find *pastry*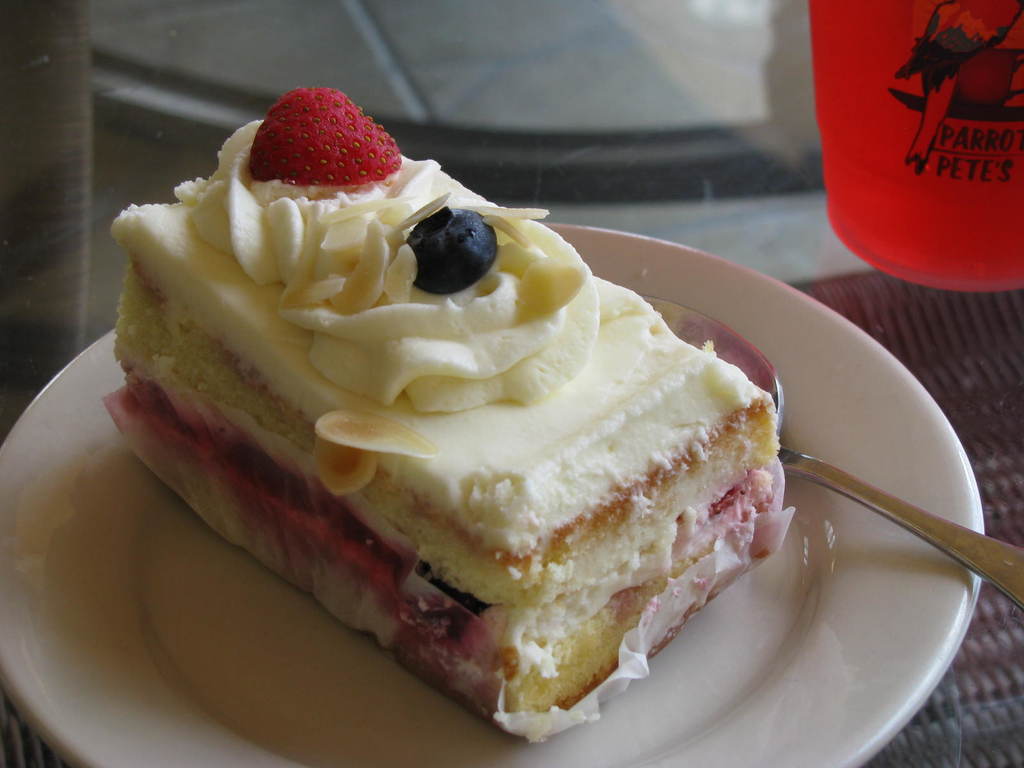
[left=116, top=88, right=781, bottom=702]
